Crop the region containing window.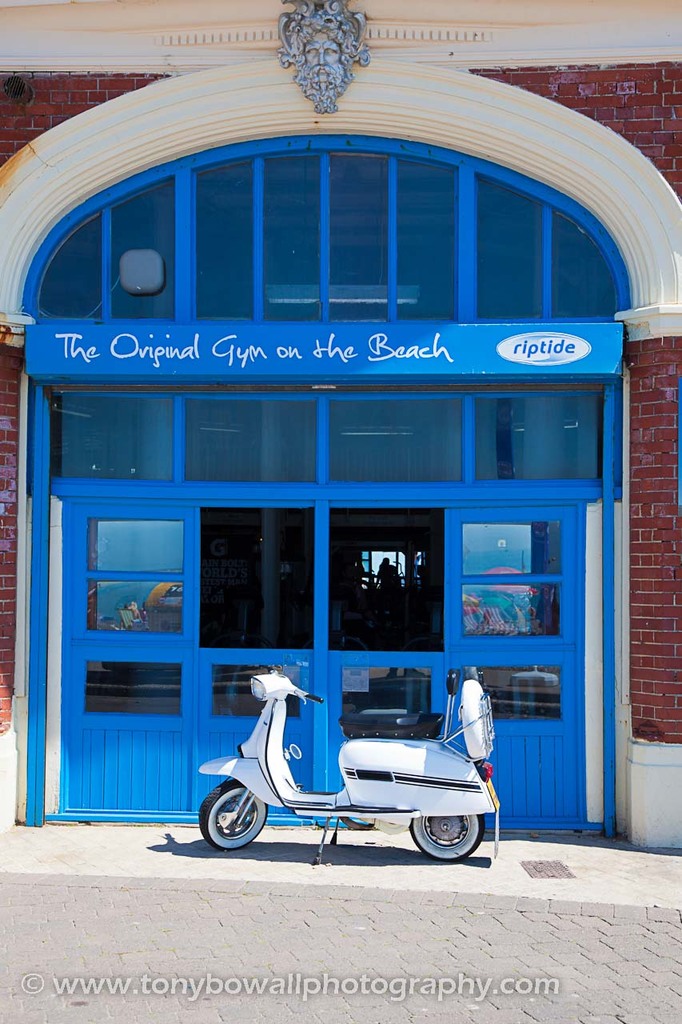
Crop region: 29, 158, 171, 321.
